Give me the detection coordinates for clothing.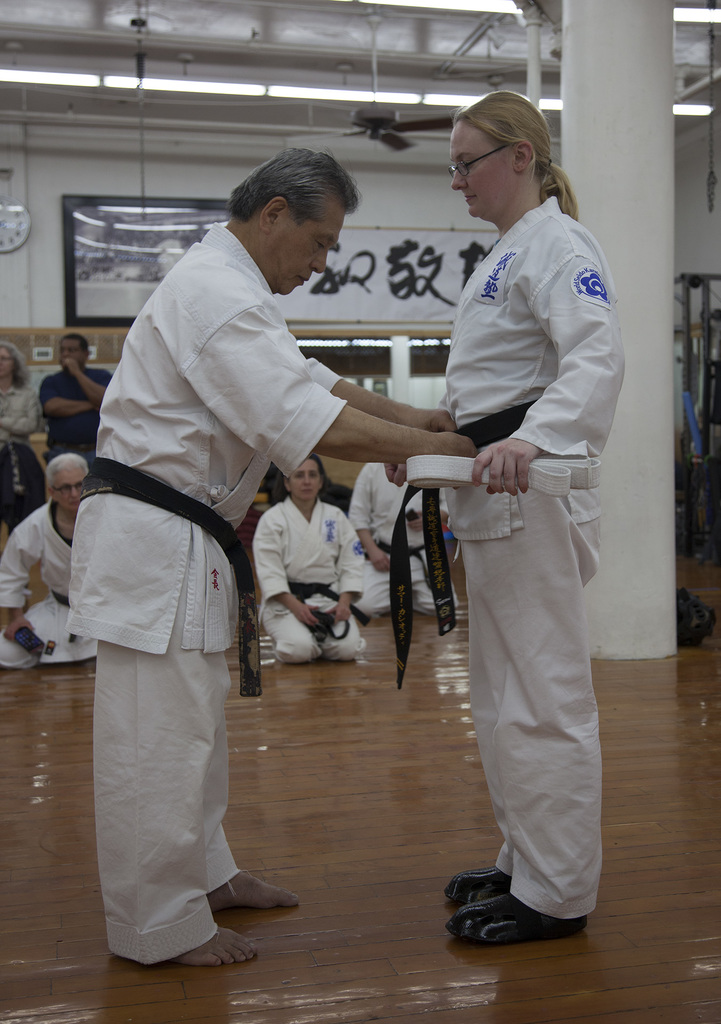
(426,118,629,938).
